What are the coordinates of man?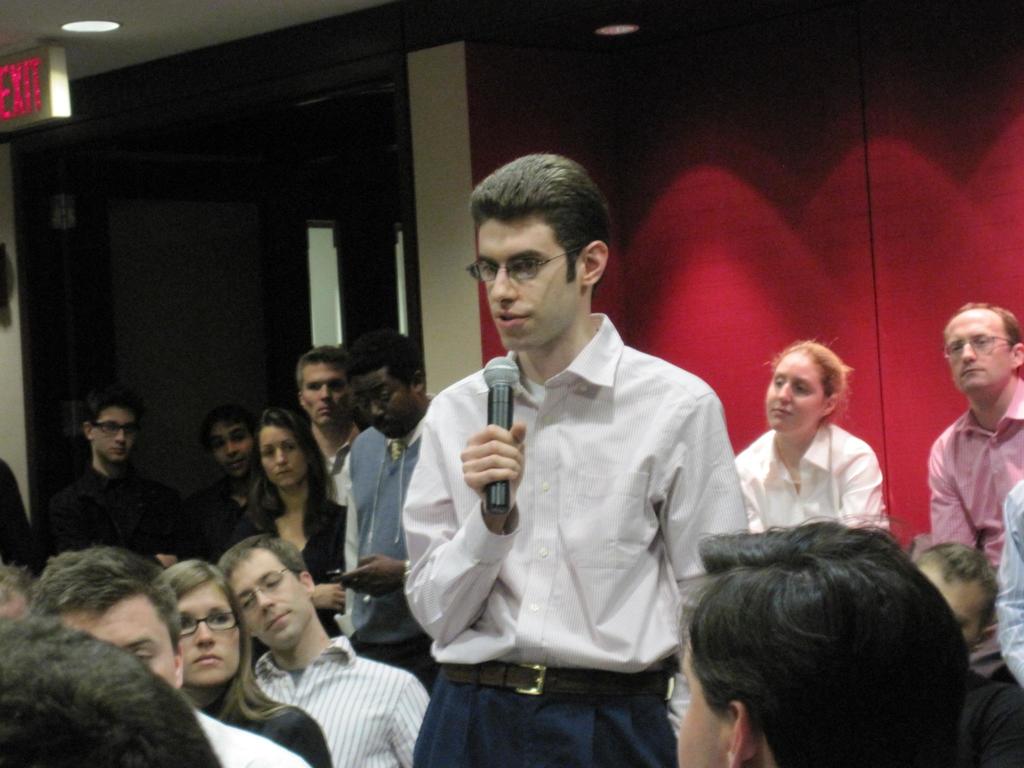
Rect(375, 160, 746, 755).
